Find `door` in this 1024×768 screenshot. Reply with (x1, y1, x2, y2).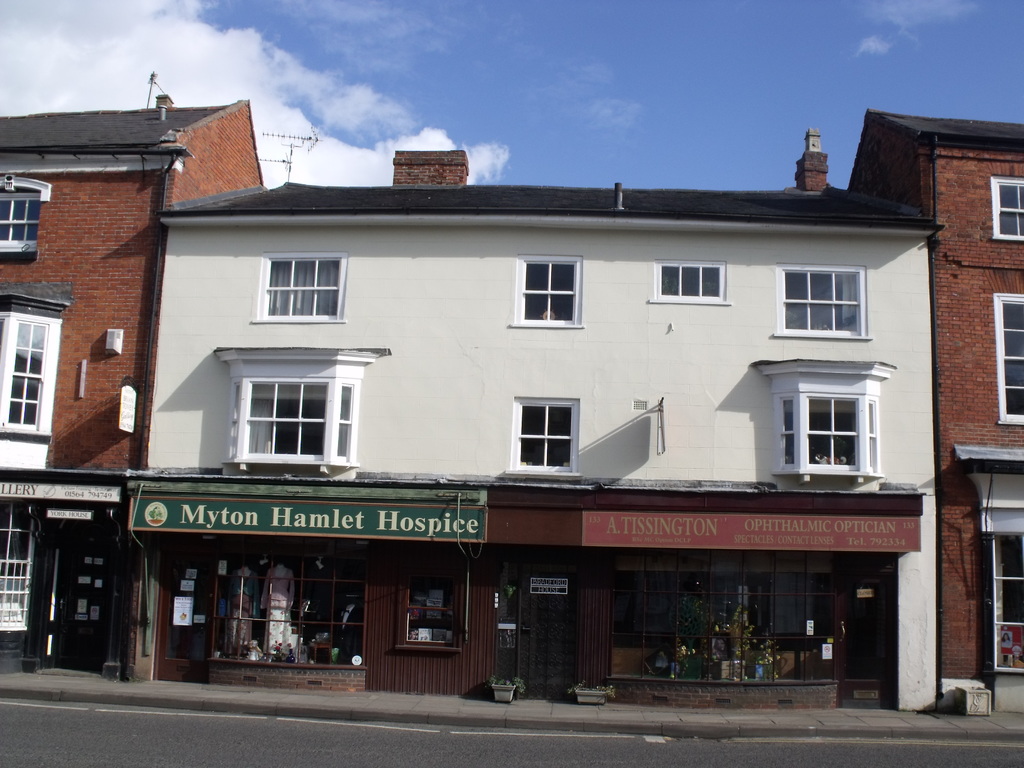
(156, 549, 220, 681).
